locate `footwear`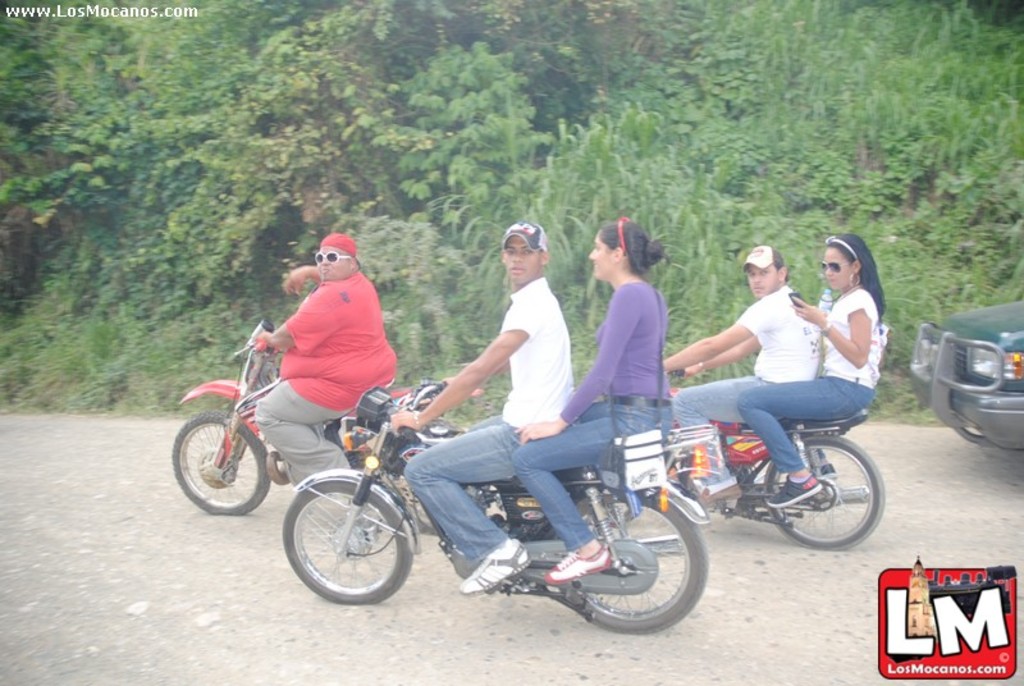
x1=763 y1=471 x2=823 y2=509
